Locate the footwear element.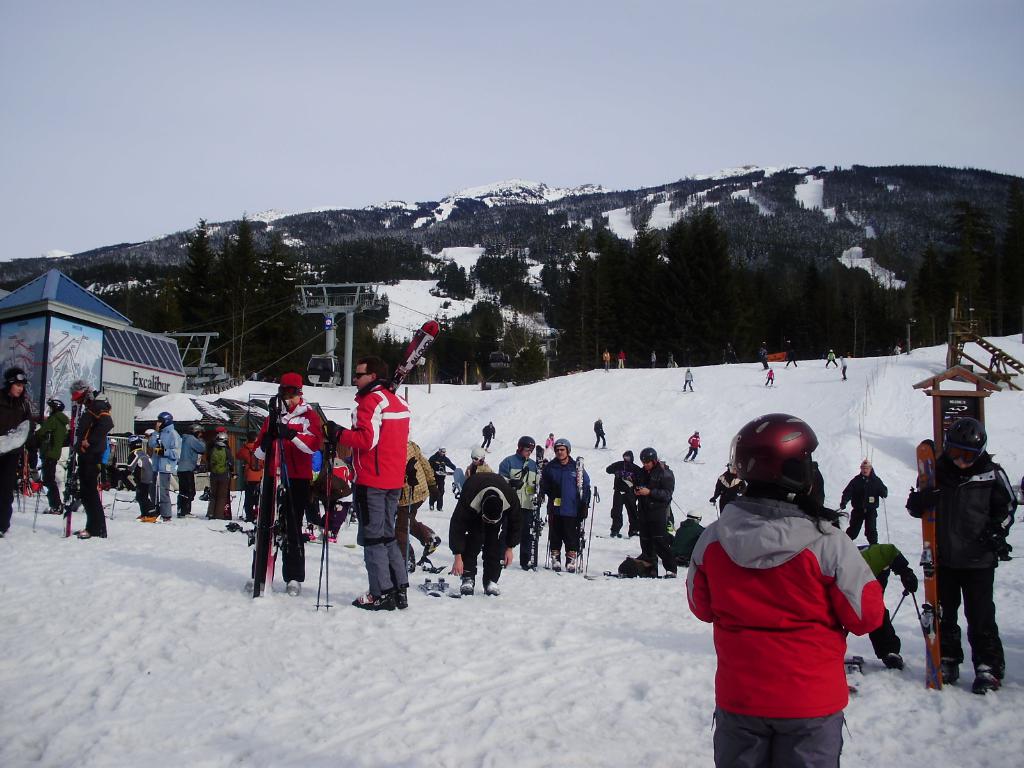
Element bbox: {"left": 664, "top": 569, "right": 676, "bottom": 579}.
